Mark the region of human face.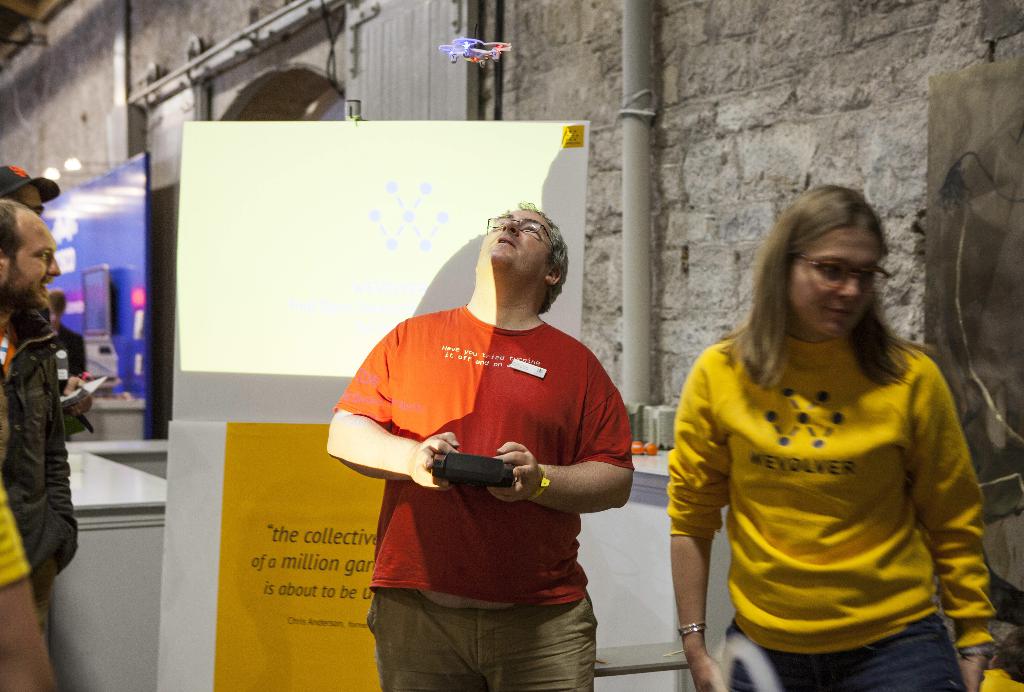
Region: BBox(5, 211, 60, 315).
